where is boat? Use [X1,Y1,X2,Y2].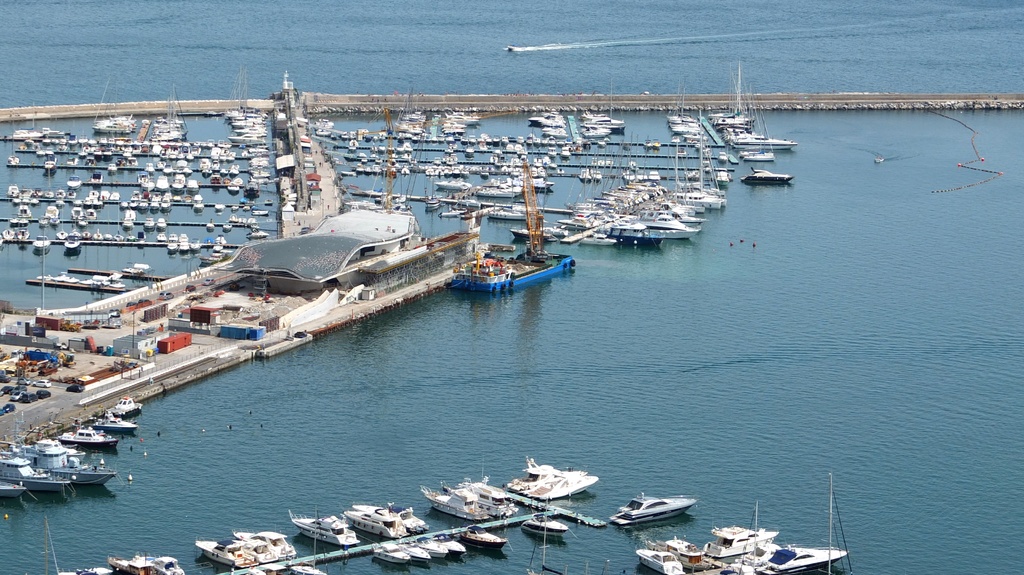
[479,144,486,149].
